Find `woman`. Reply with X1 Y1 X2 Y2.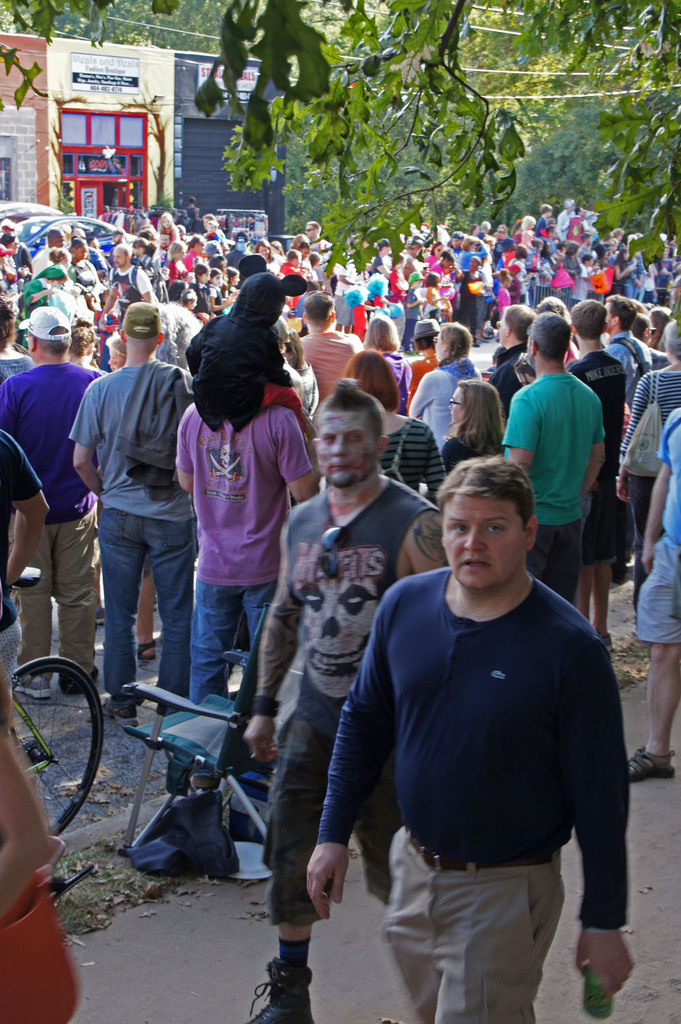
596 240 609 275.
